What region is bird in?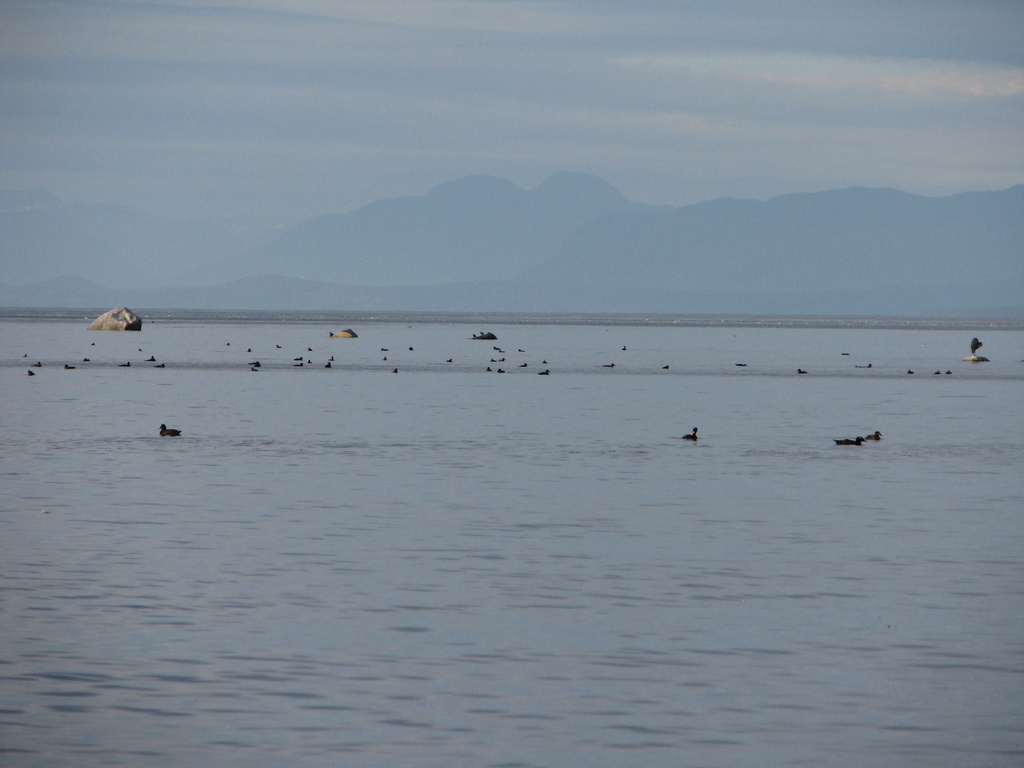
<box>406,344,412,350</box>.
